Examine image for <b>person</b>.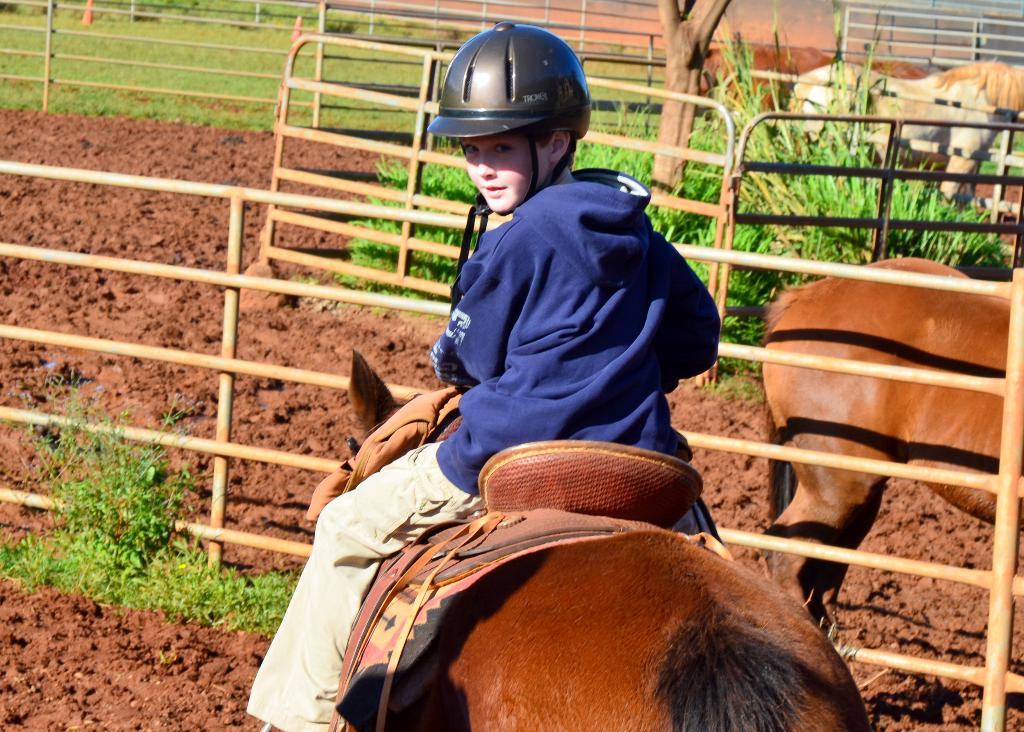
Examination result: {"x1": 393, "y1": 48, "x2": 723, "y2": 556}.
